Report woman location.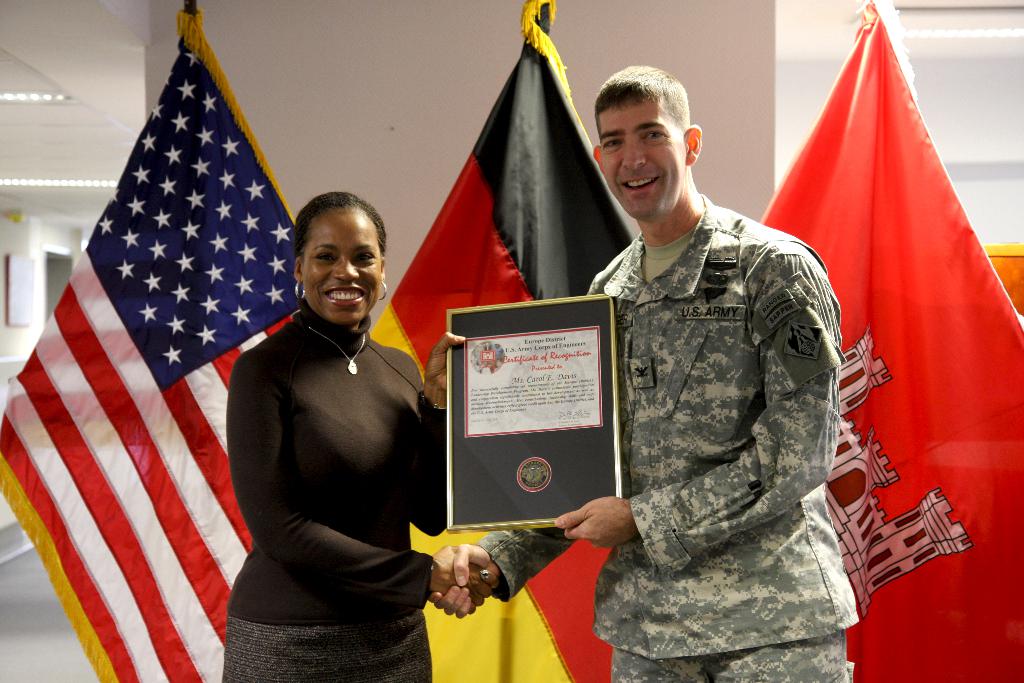
Report: [209,162,455,677].
